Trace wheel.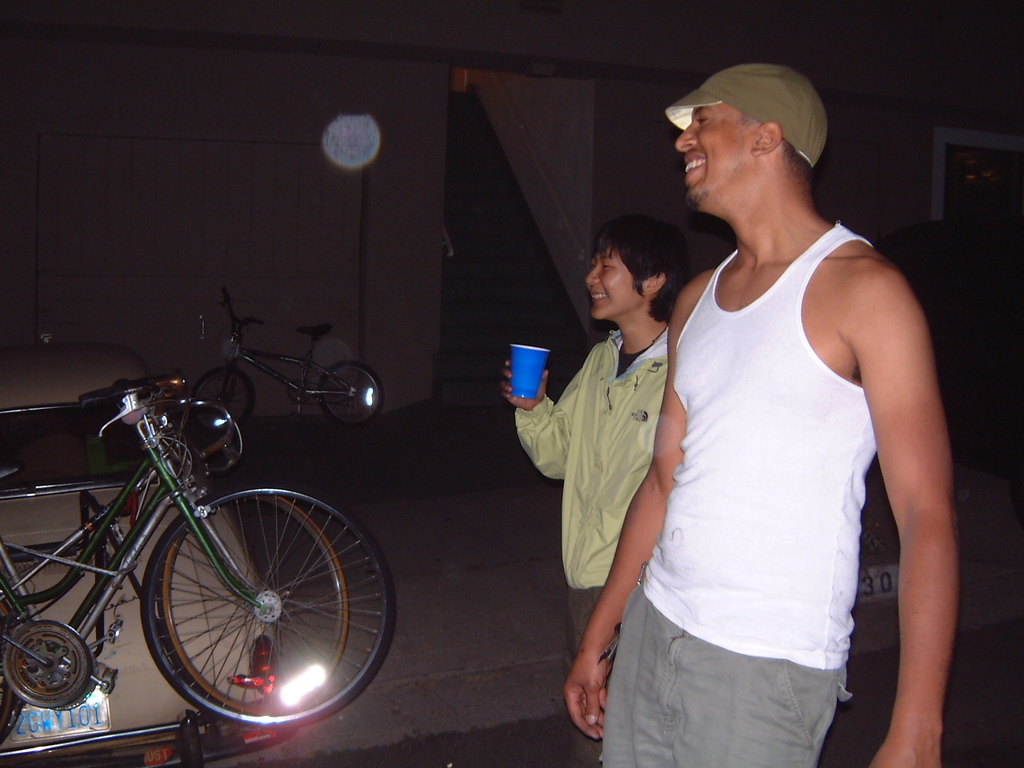
Traced to region(0, 605, 21, 743).
